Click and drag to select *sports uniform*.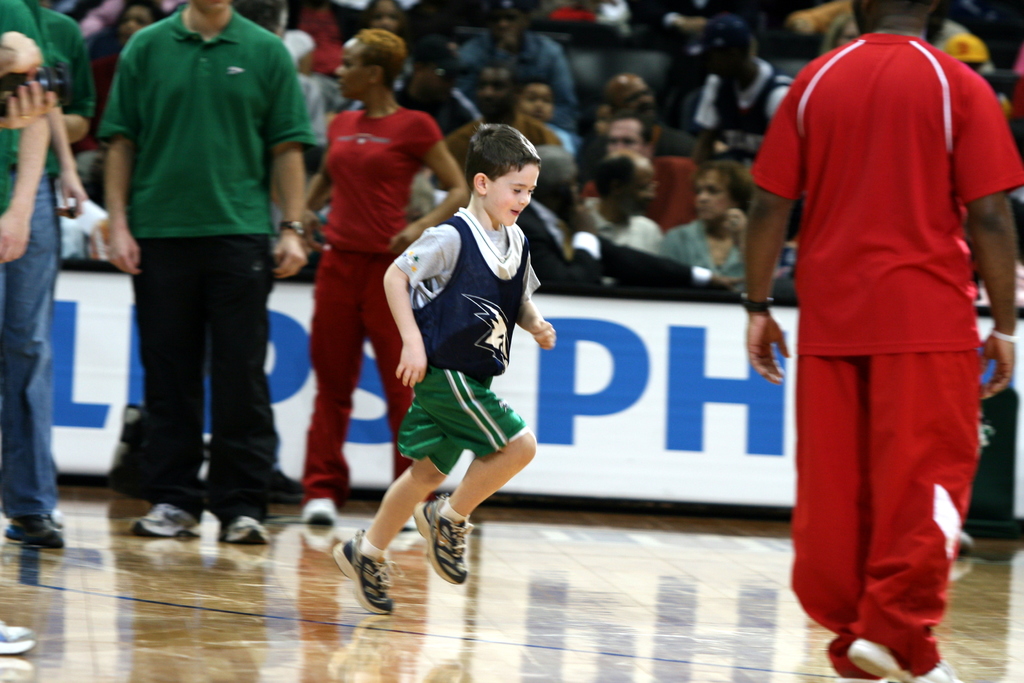
Selection: BBox(0, 115, 64, 531).
